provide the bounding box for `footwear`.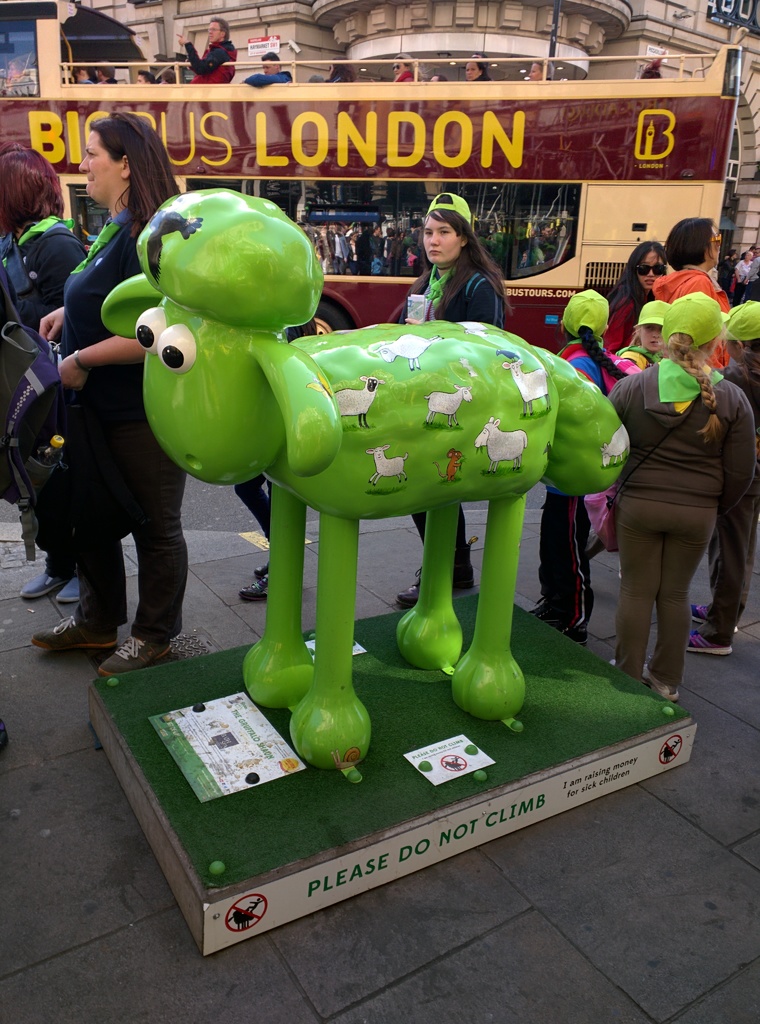
395 569 428 605.
